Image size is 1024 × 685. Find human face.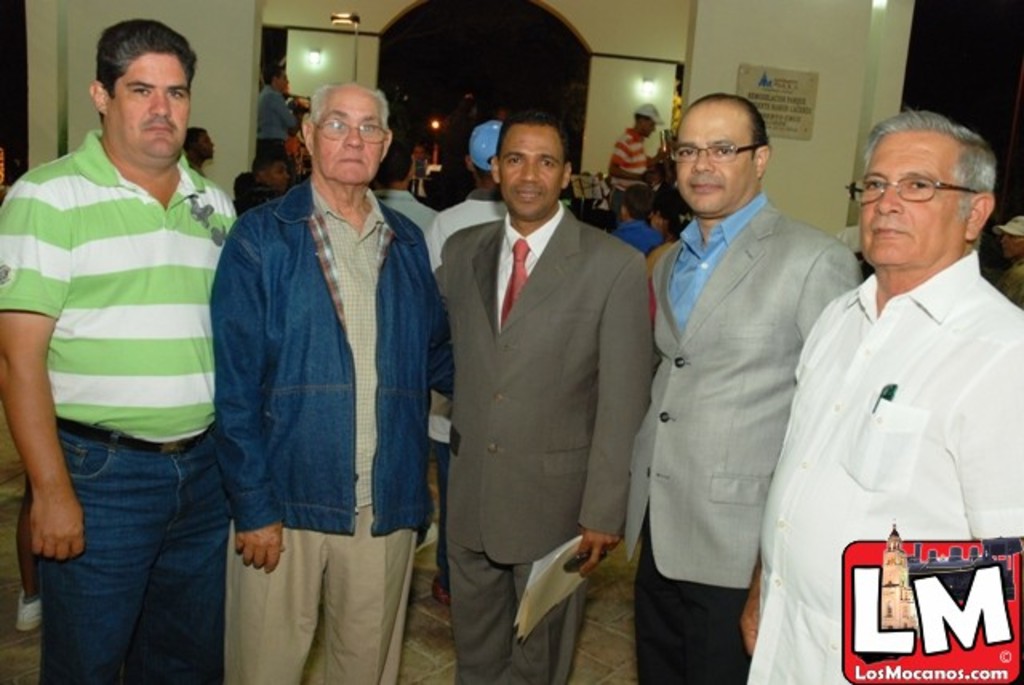
x1=195, y1=131, x2=216, y2=157.
